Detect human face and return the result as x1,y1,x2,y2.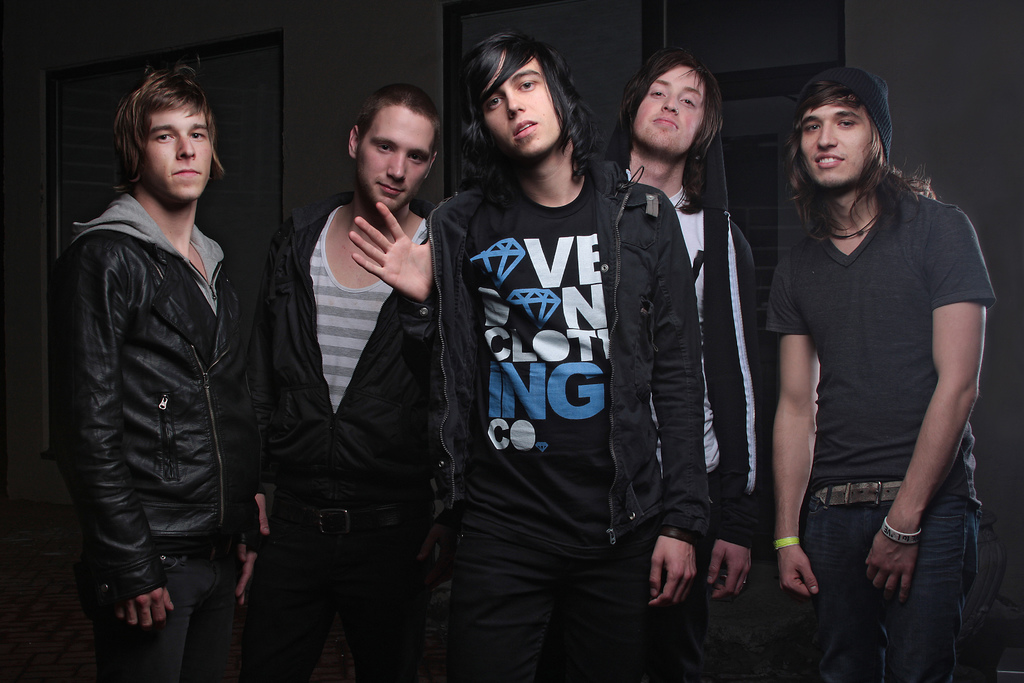
356,108,427,218.
